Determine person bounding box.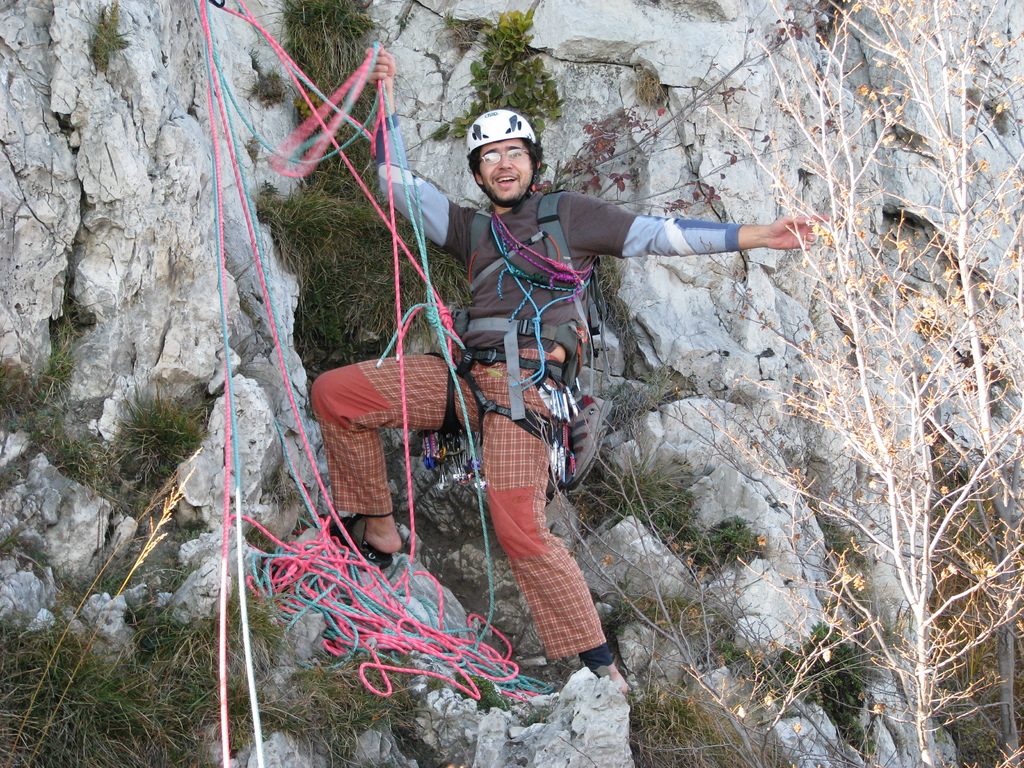
Determined: x1=291 y1=86 x2=756 y2=663.
